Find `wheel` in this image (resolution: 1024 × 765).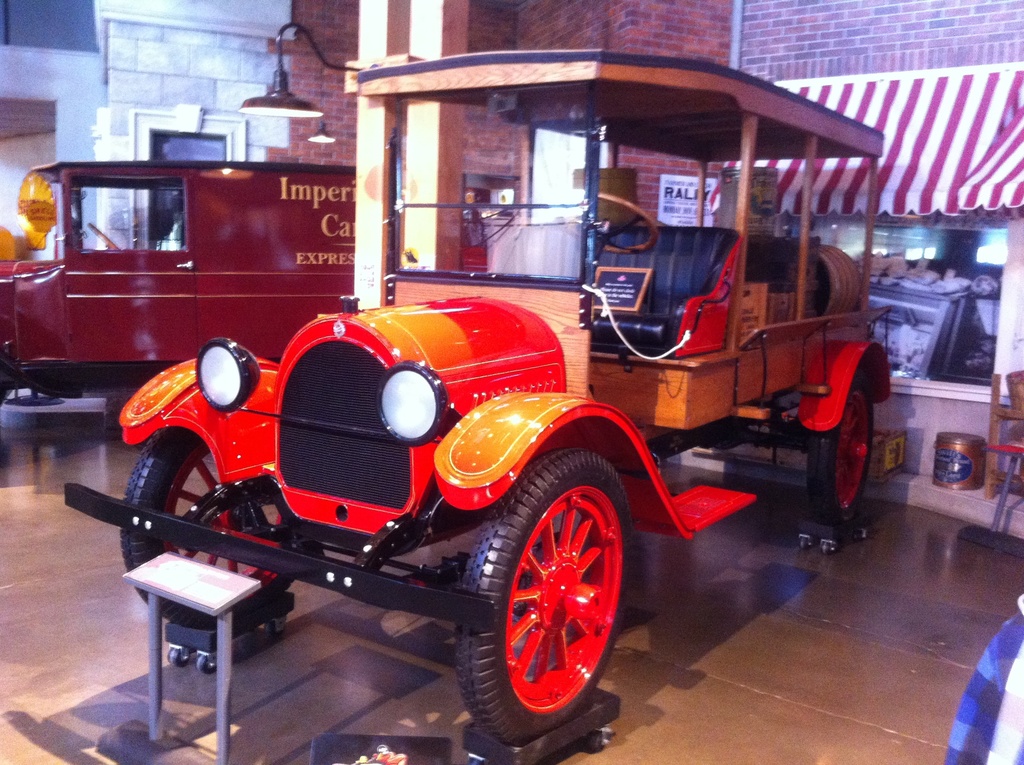
[left=820, top=541, right=836, bottom=555].
